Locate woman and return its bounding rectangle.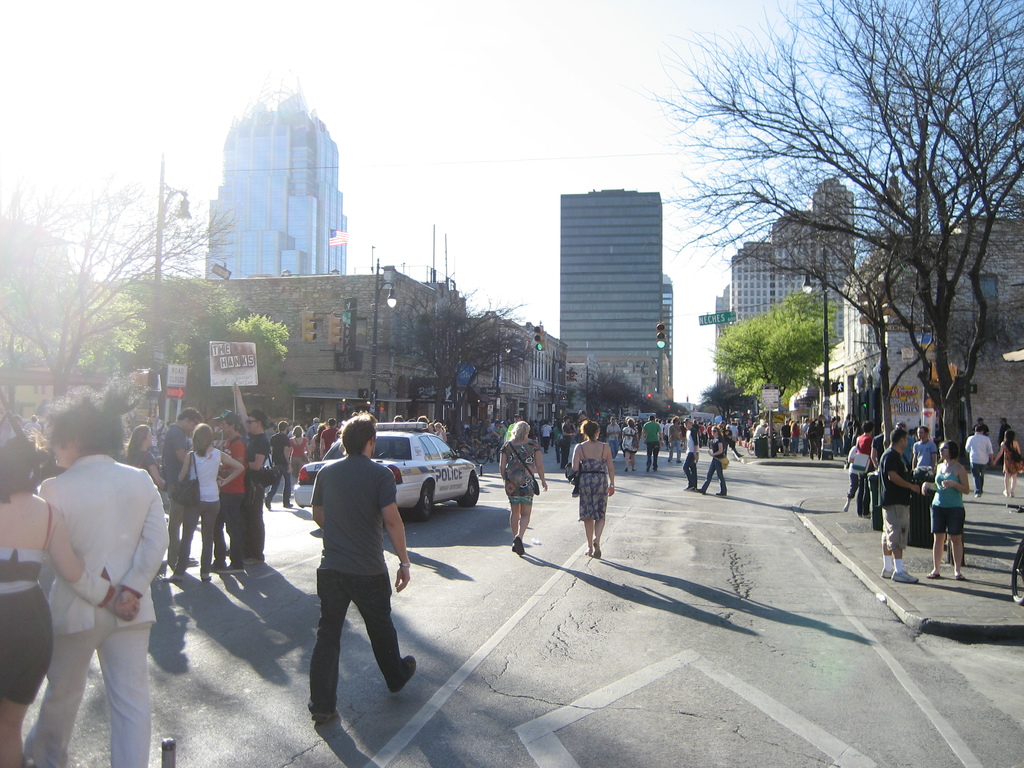
<bbox>929, 444, 973, 576</bbox>.
